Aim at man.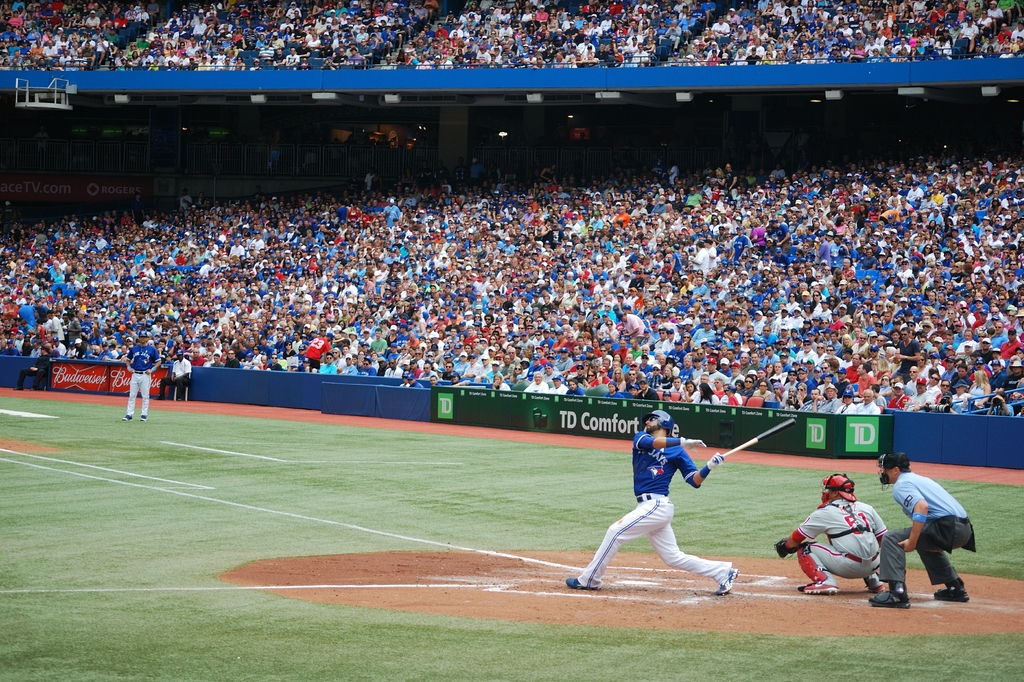
Aimed at crop(737, 348, 753, 374).
